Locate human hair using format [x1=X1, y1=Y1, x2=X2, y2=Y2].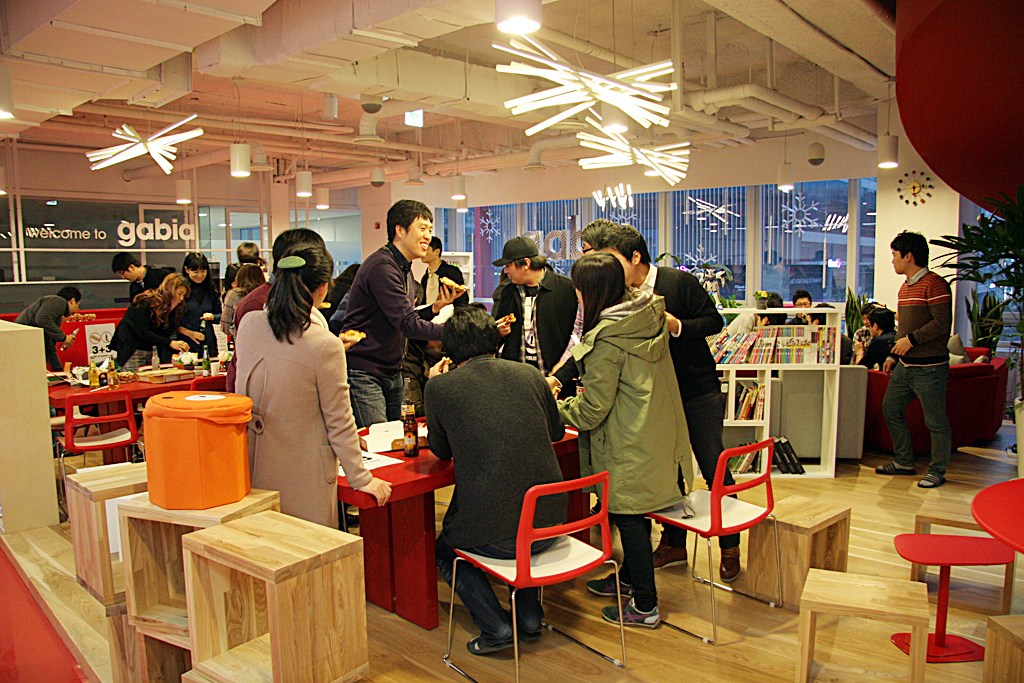
[x1=432, y1=239, x2=445, y2=256].
